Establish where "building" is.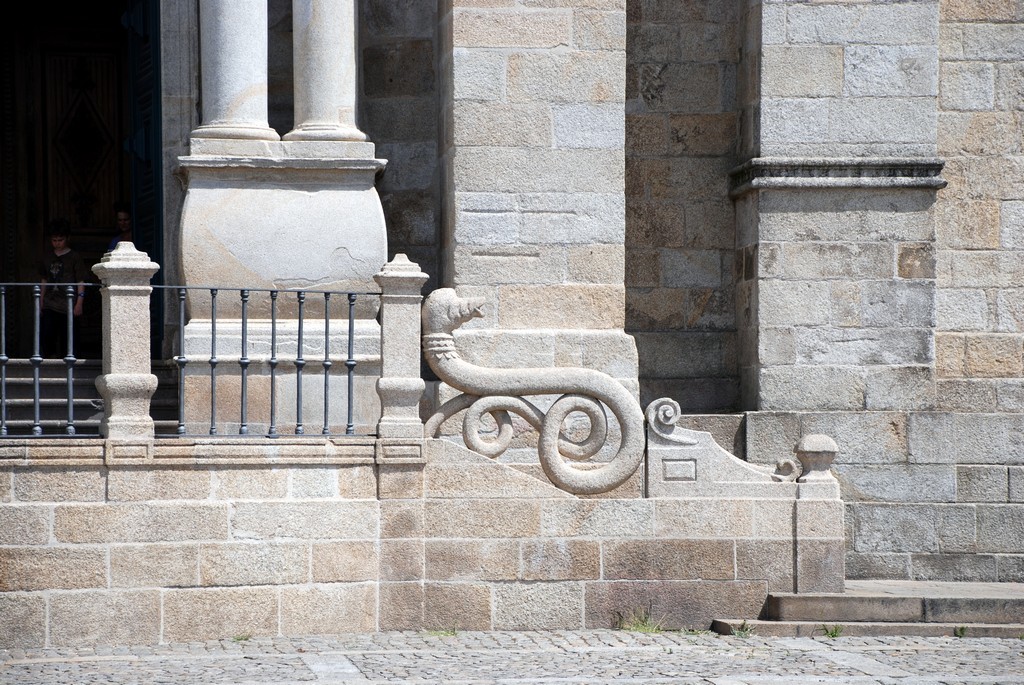
Established at box=[0, 0, 1023, 654].
